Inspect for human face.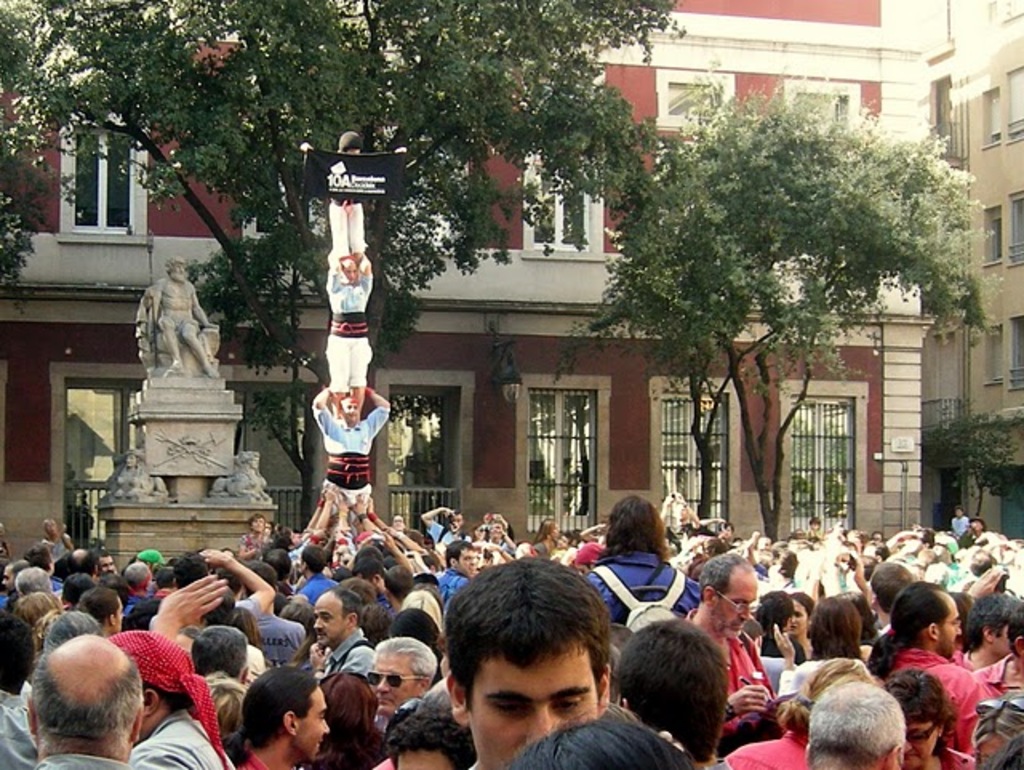
Inspection: 341:399:363:424.
